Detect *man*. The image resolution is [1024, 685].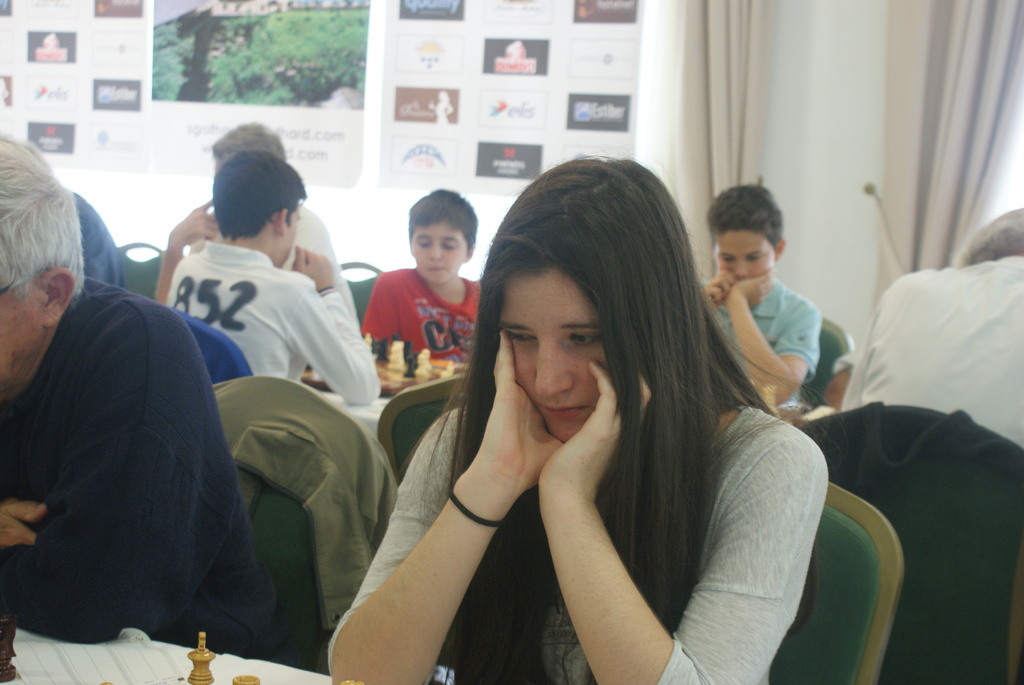
<box>839,200,1023,457</box>.
